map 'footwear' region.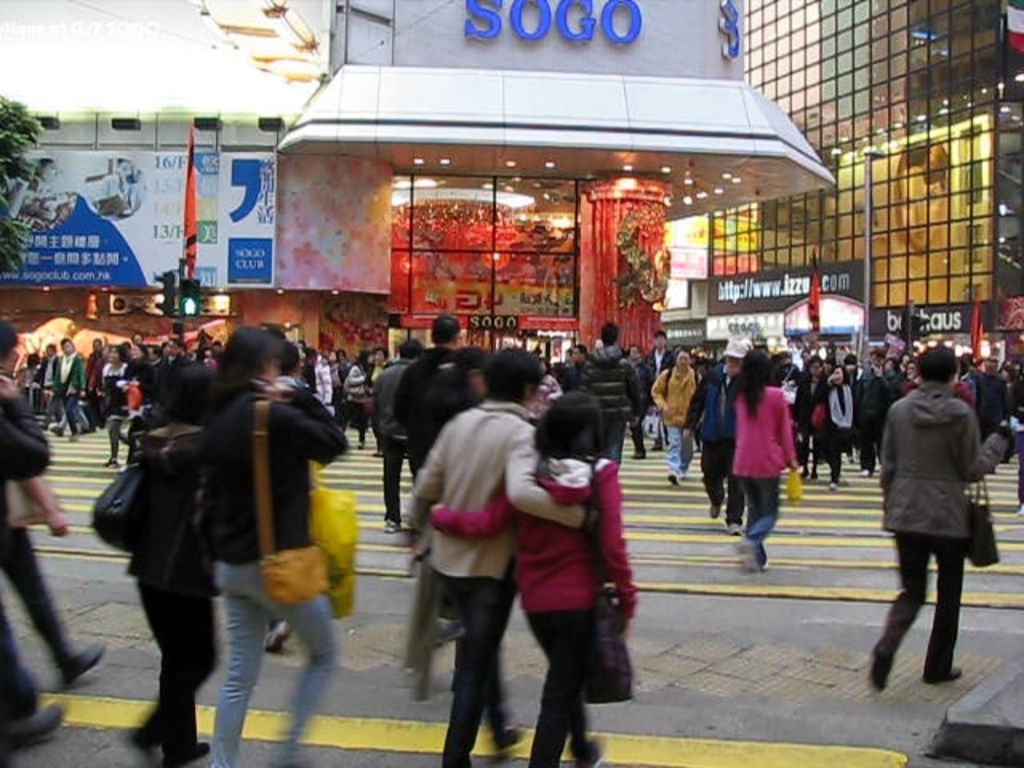
Mapped to locate(254, 630, 280, 650).
